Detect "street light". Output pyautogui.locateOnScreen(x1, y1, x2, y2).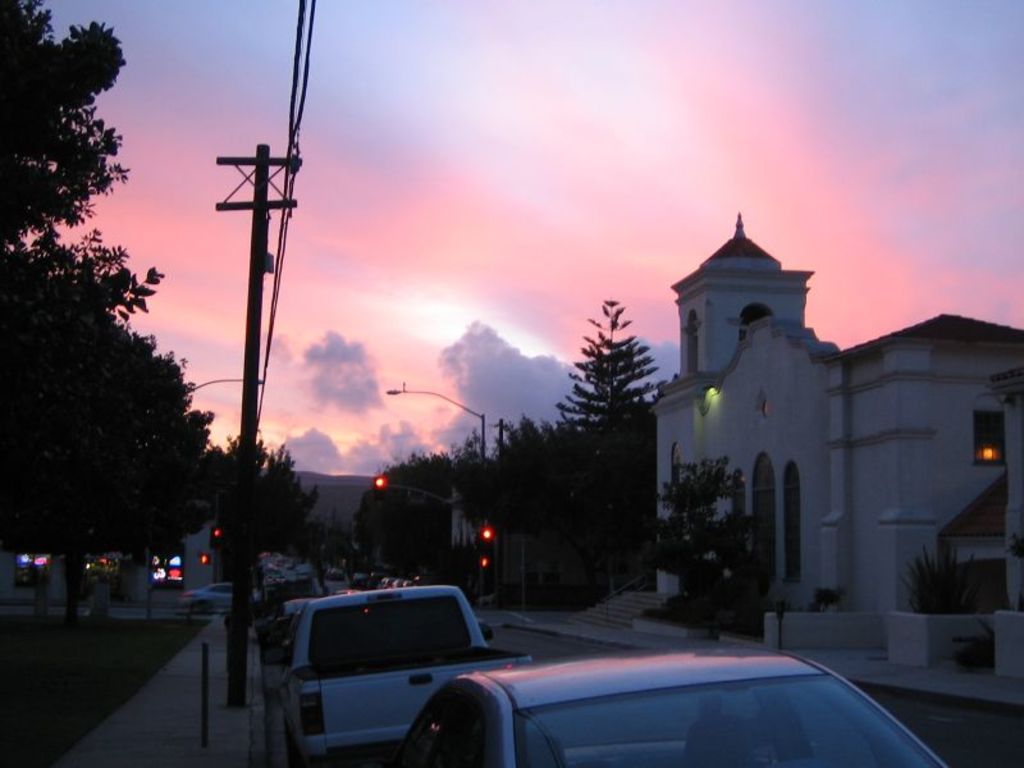
pyautogui.locateOnScreen(183, 369, 269, 389).
